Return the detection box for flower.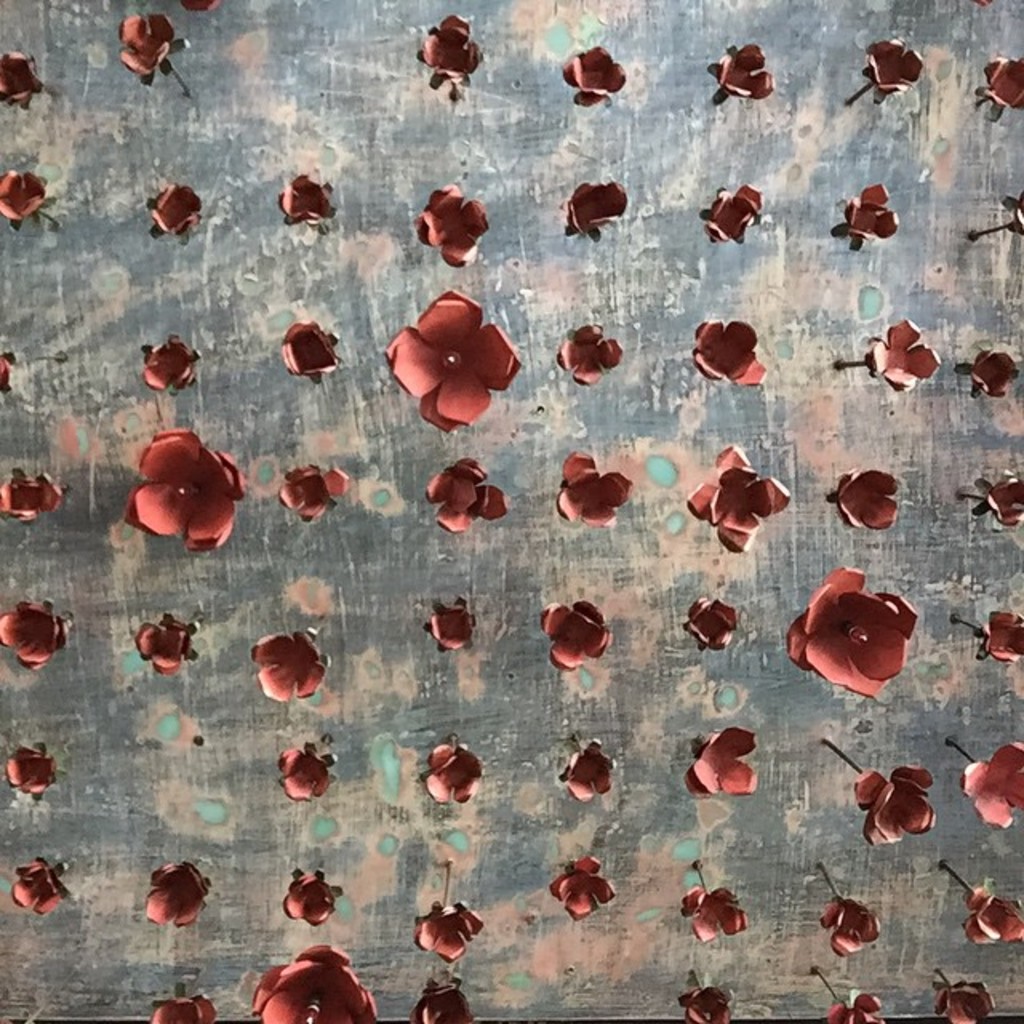
{"x1": 0, "y1": 45, "x2": 45, "y2": 106}.
